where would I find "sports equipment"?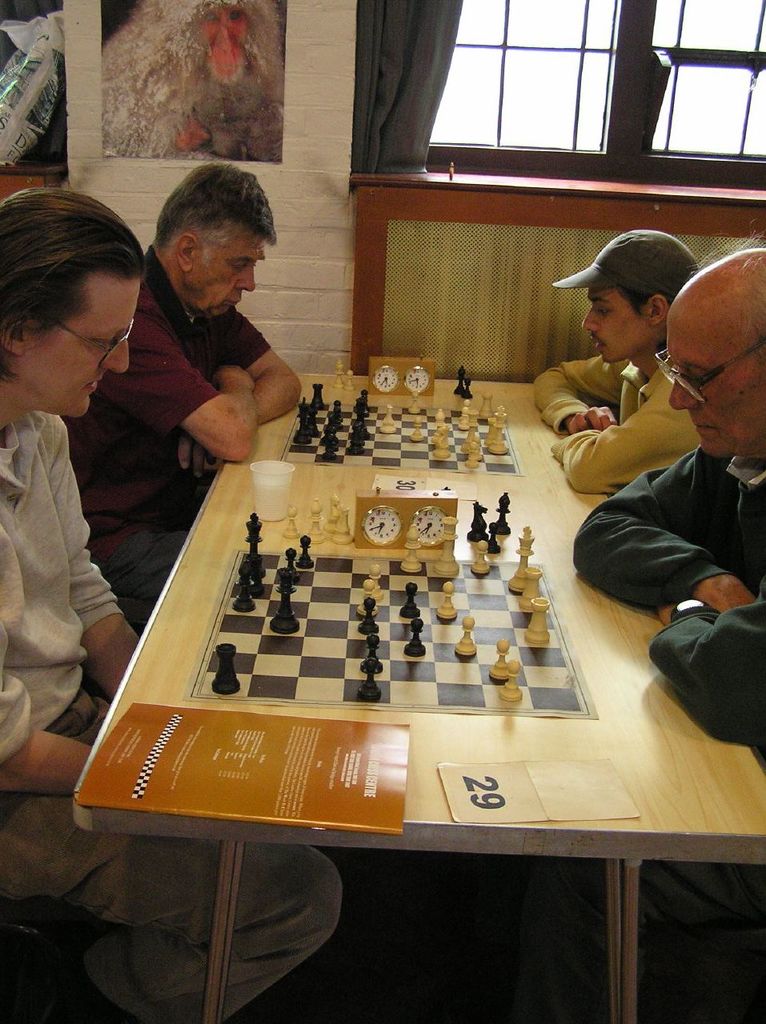
At detection(332, 355, 343, 388).
